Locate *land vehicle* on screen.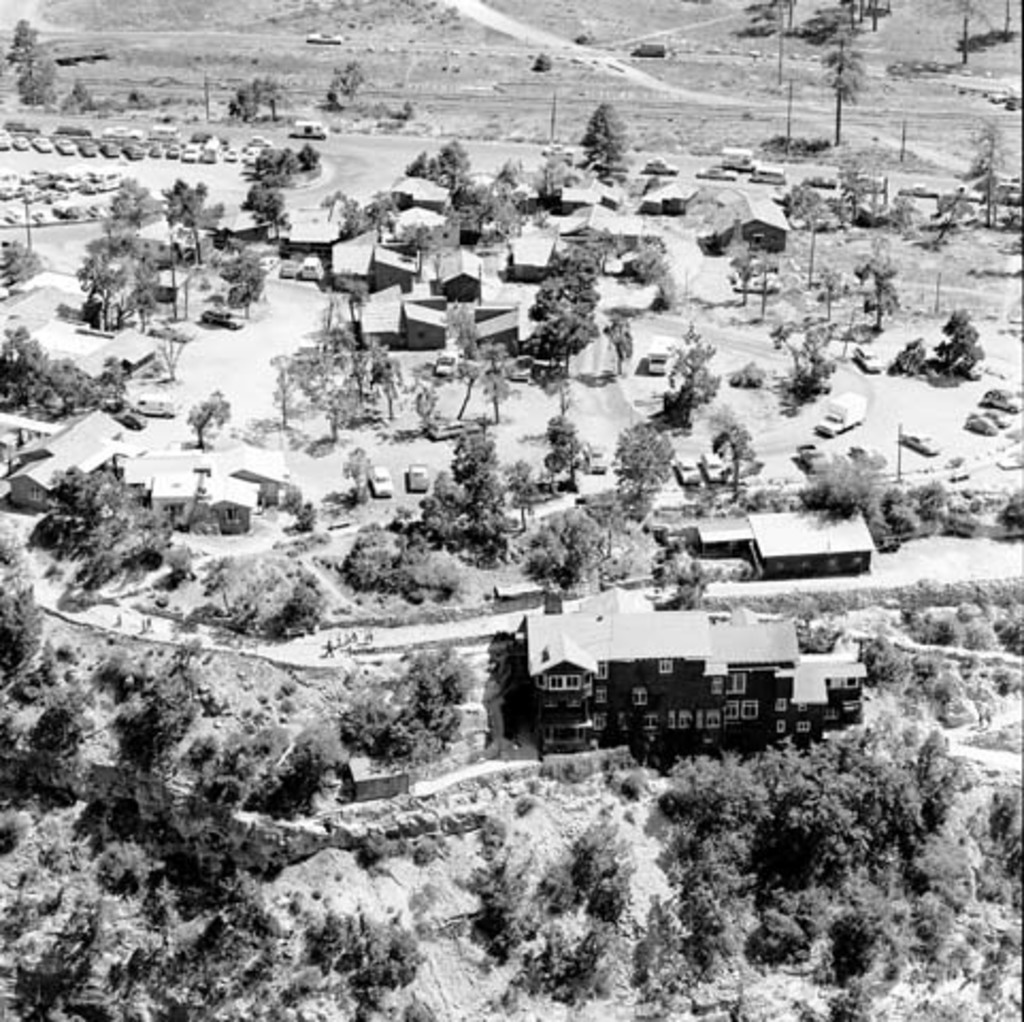
On screen at locate(285, 117, 330, 141).
